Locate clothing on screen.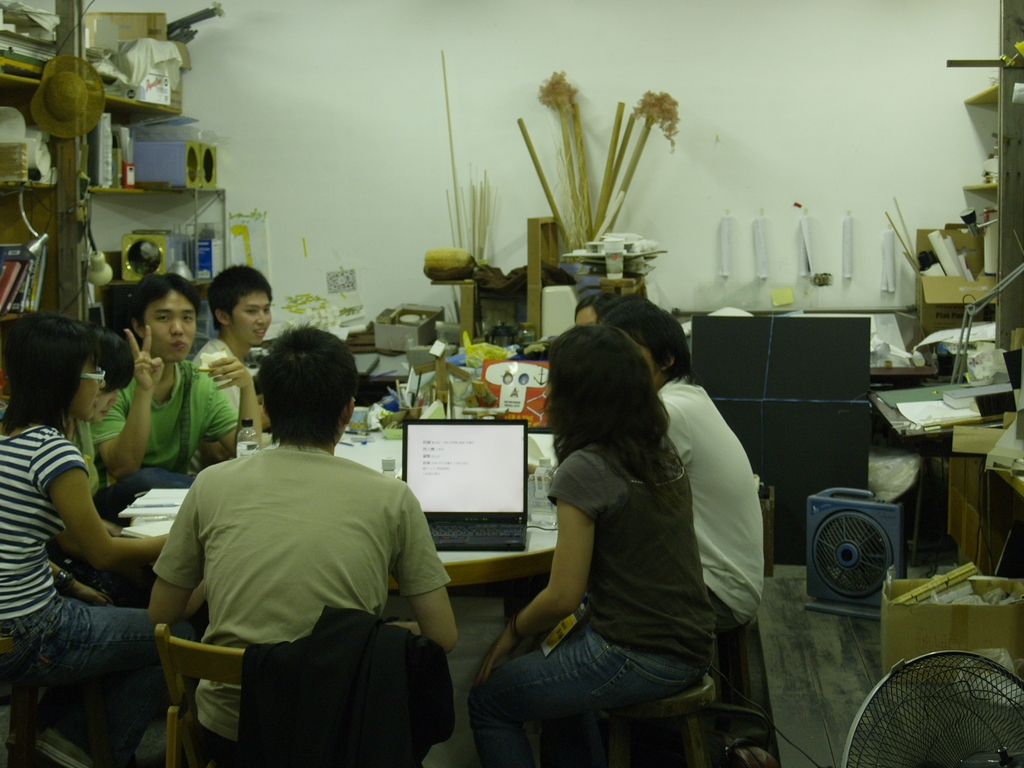
On screen at Rect(94, 364, 241, 531).
